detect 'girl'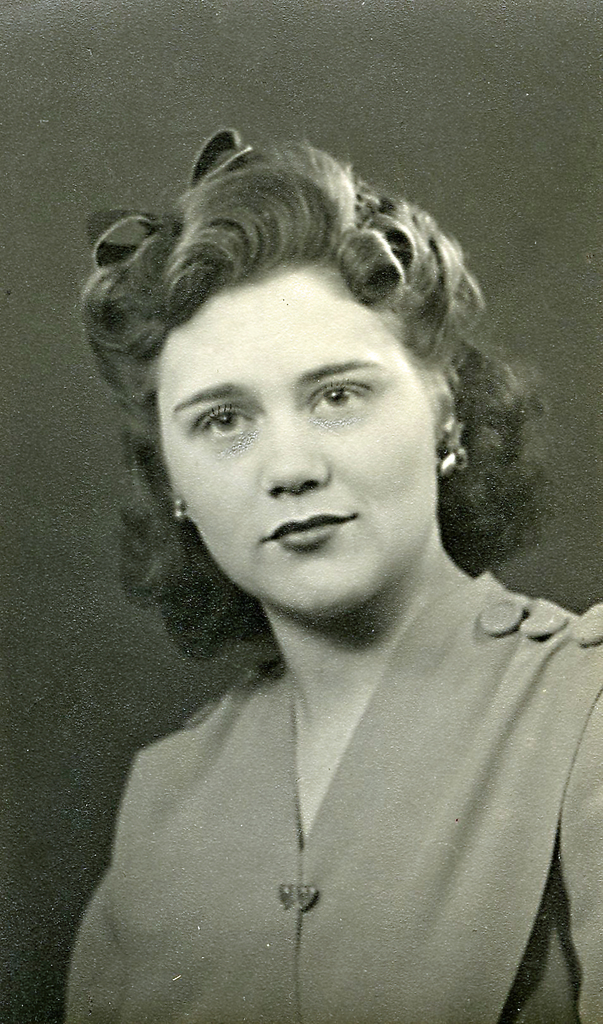
51, 119, 602, 1023
